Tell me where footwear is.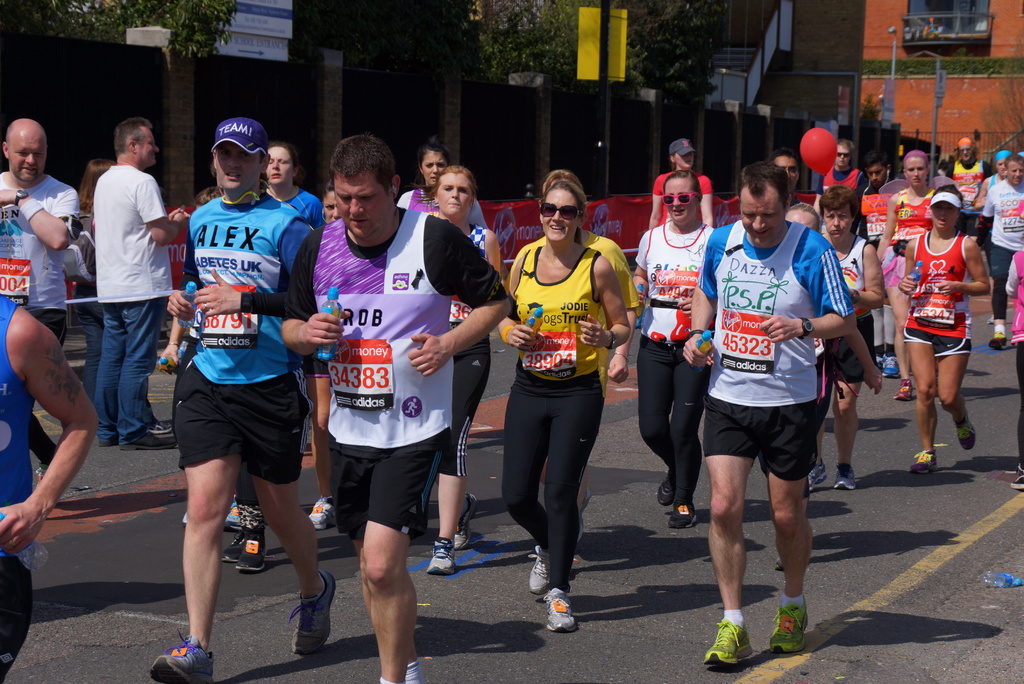
footwear is at box(545, 586, 577, 636).
